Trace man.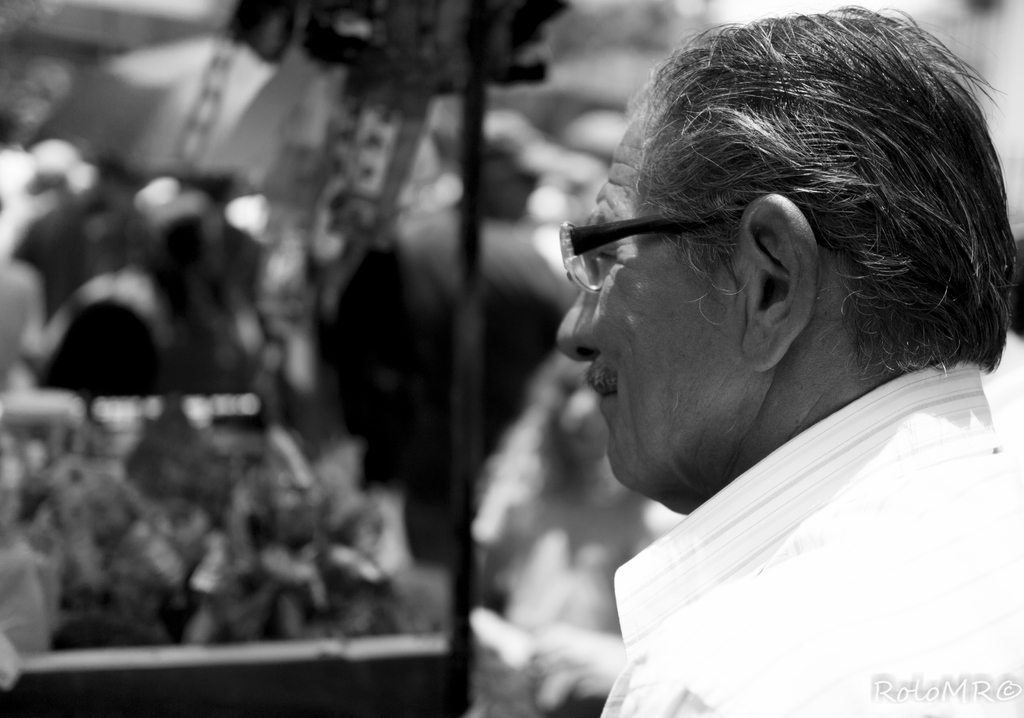
Traced to region(555, 5, 1023, 717).
